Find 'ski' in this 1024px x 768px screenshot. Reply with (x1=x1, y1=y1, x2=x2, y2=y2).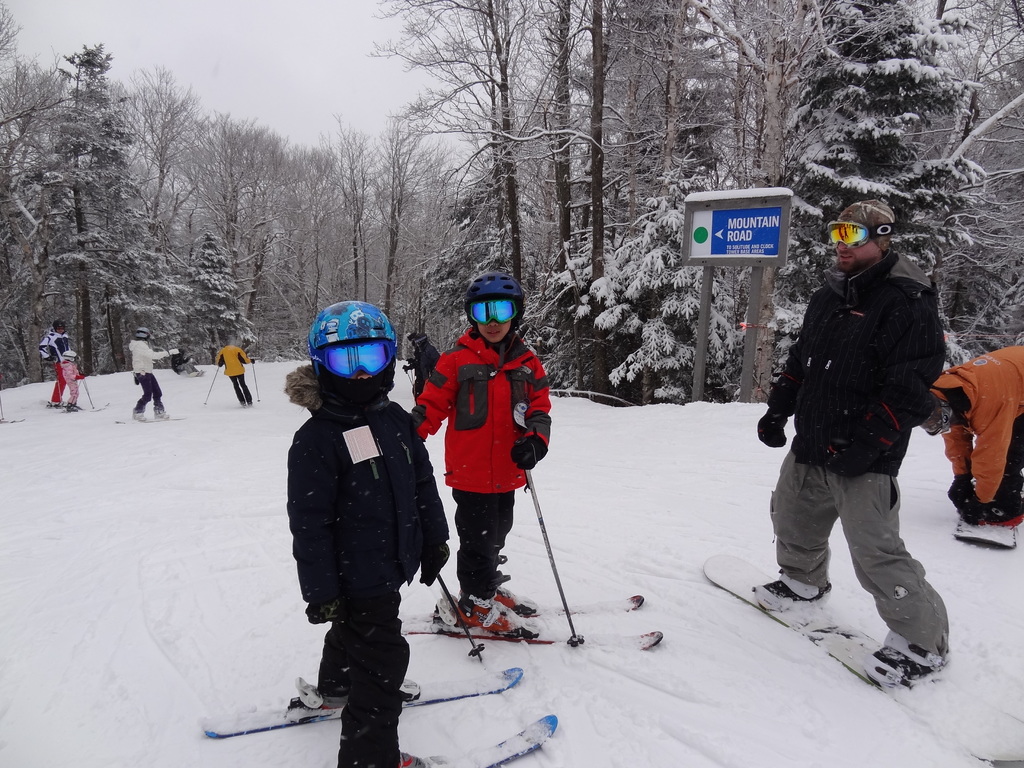
(x1=197, y1=664, x2=525, y2=739).
